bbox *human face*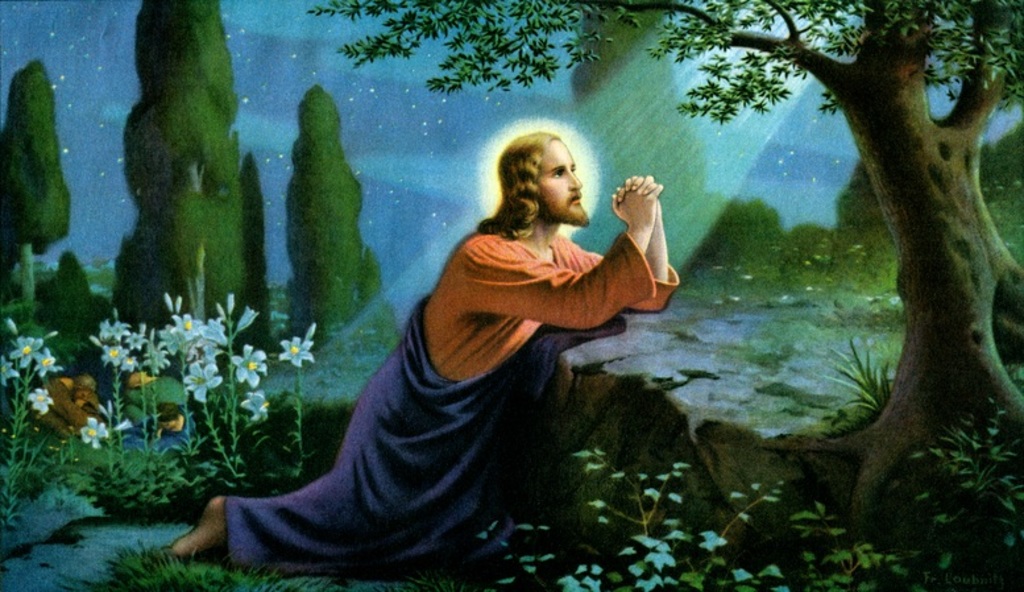
[x1=532, y1=137, x2=593, y2=229]
